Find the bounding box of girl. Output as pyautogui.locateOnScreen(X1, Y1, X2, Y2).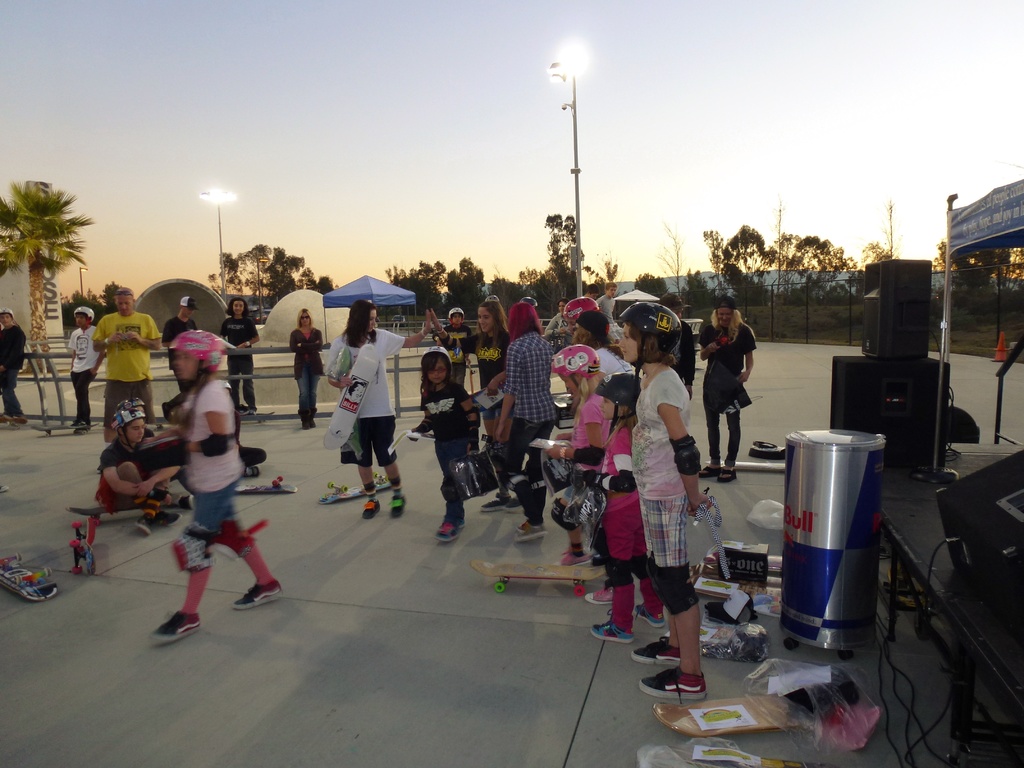
pyautogui.locateOnScreen(152, 330, 281, 640).
